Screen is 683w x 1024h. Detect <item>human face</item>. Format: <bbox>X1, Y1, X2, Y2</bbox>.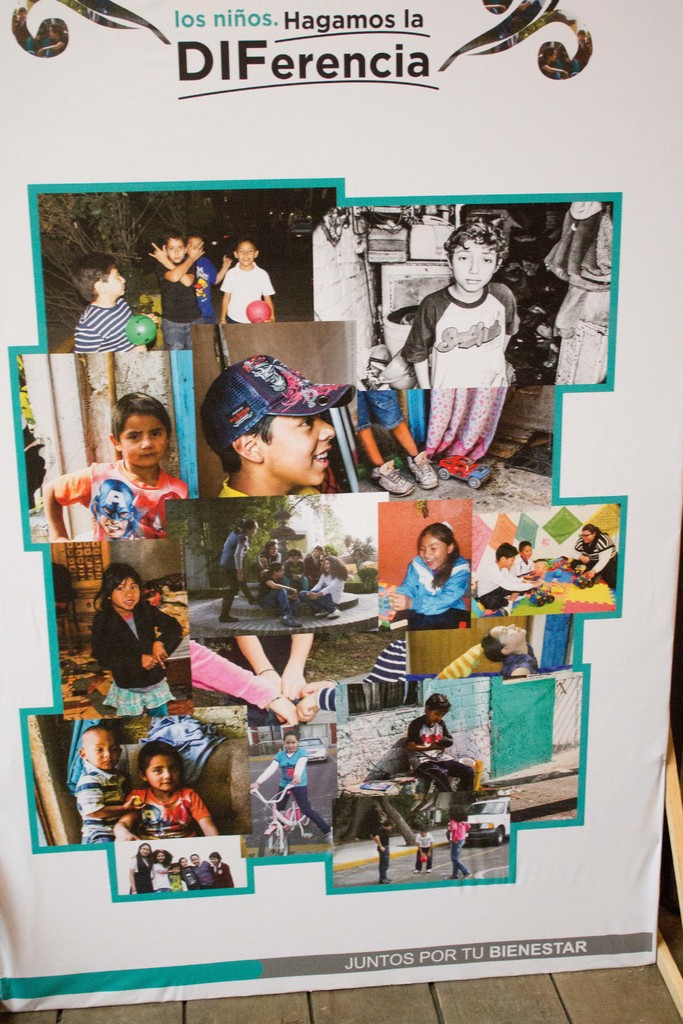
<bbox>235, 241, 255, 267</bbox>.
